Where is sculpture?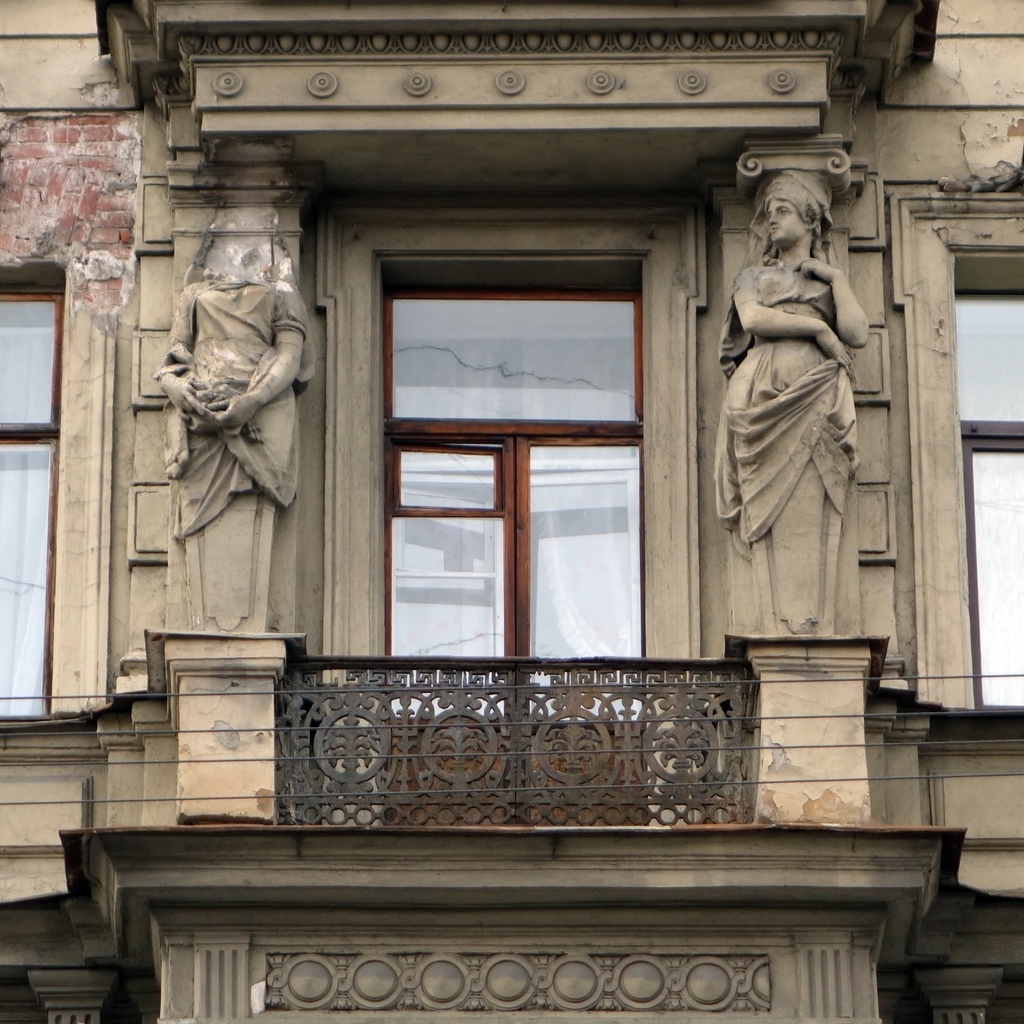
box(724, 169, 883, 652).
